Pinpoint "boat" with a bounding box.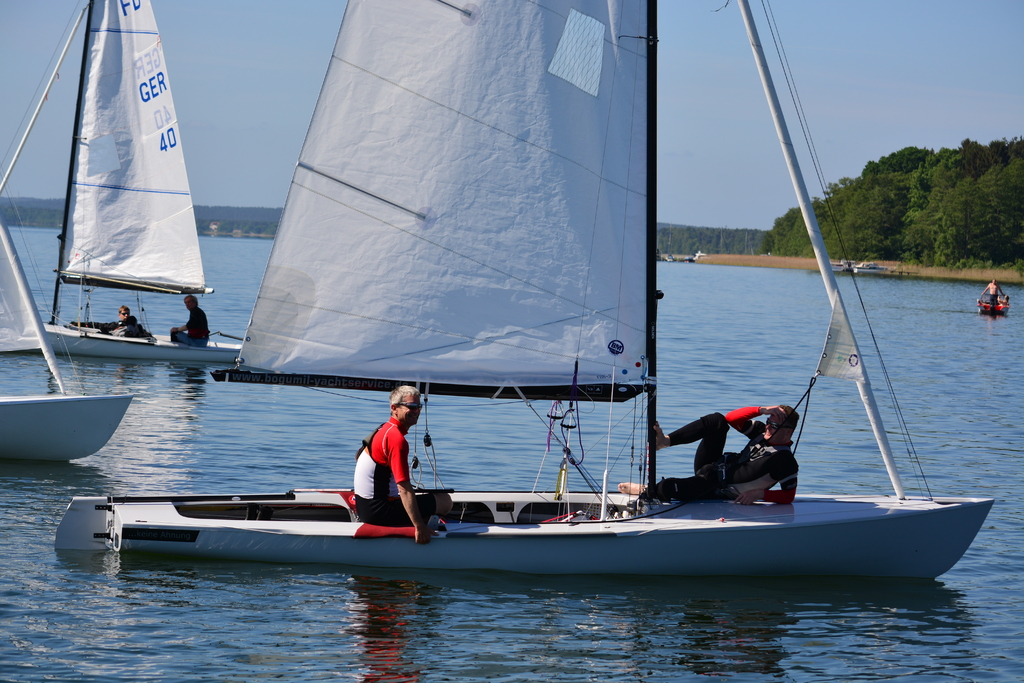
locate(39, 0, 241, 360).
